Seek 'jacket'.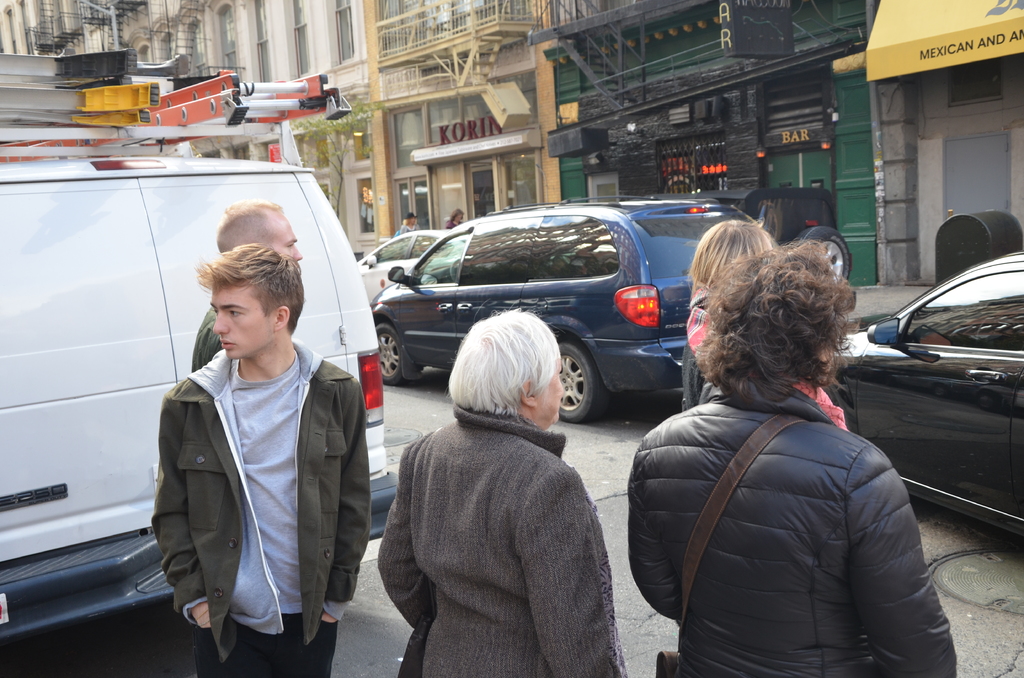
bbox=[147, 332, 371, 665].
